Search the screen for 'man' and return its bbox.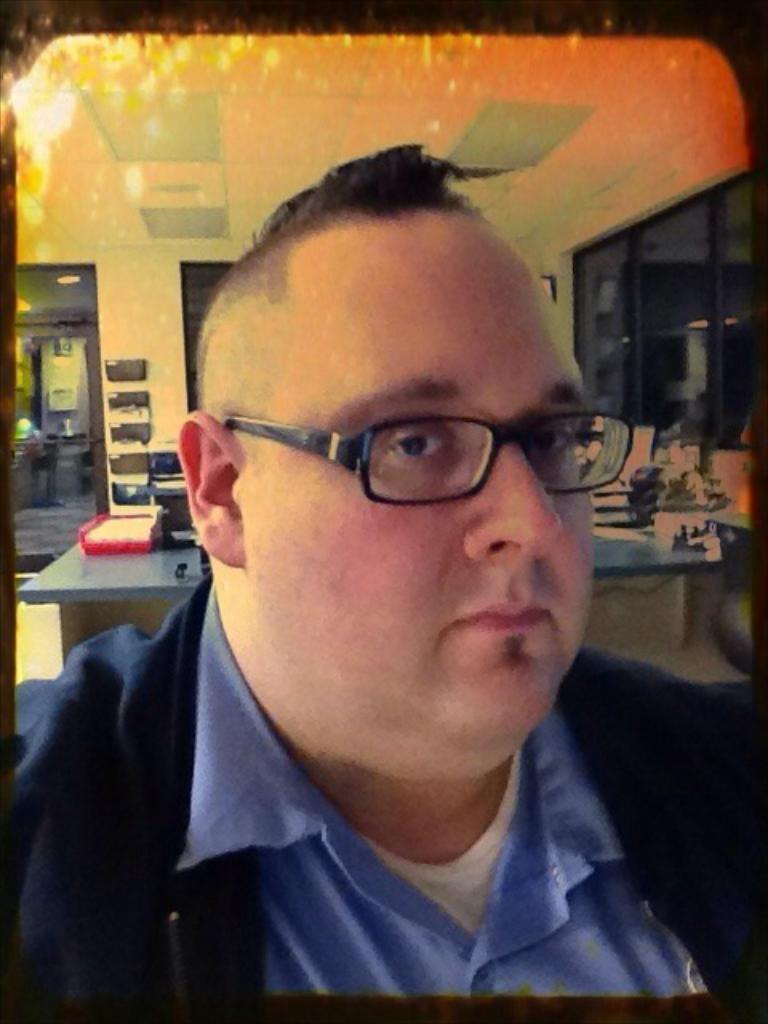
Found: locate(16, 150, 754, 995).
